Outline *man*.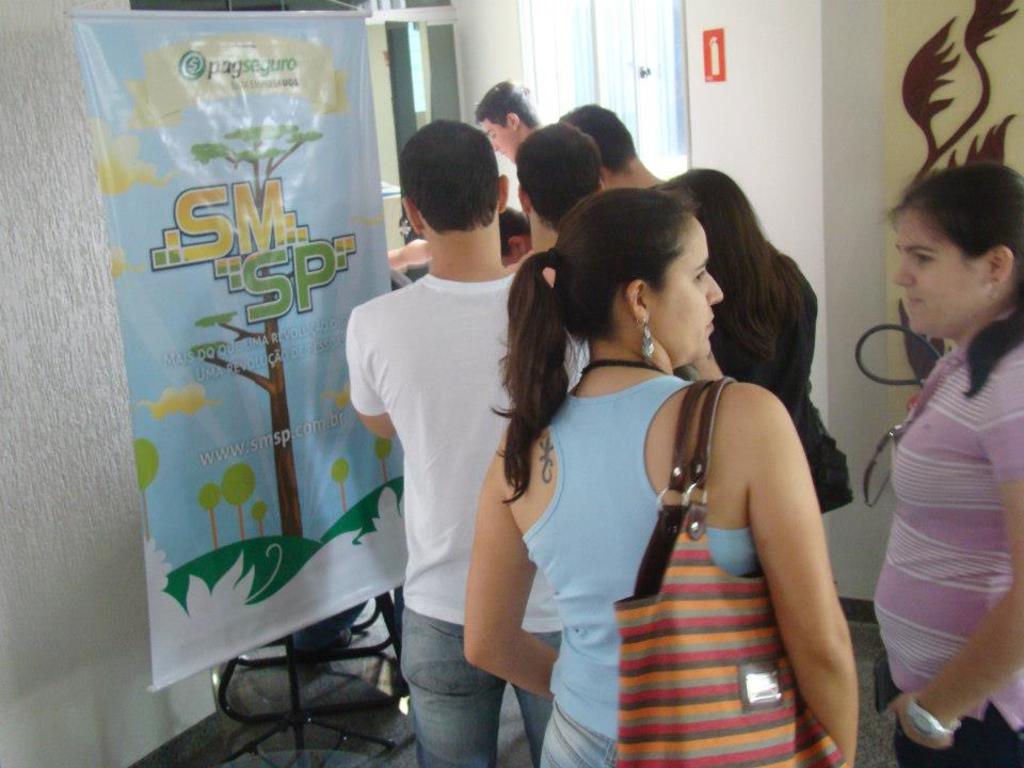
Outline: (551, 102, 667, 192).
